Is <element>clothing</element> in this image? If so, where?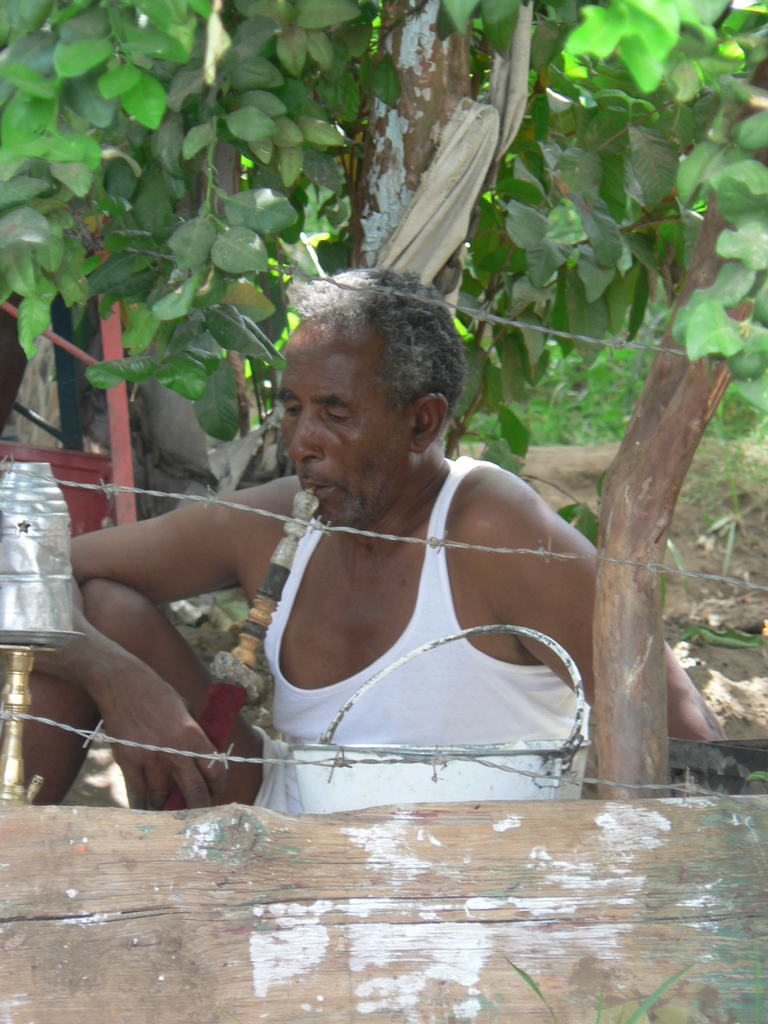
Yes, at left=251, top=440, right=589, bottom=804.
